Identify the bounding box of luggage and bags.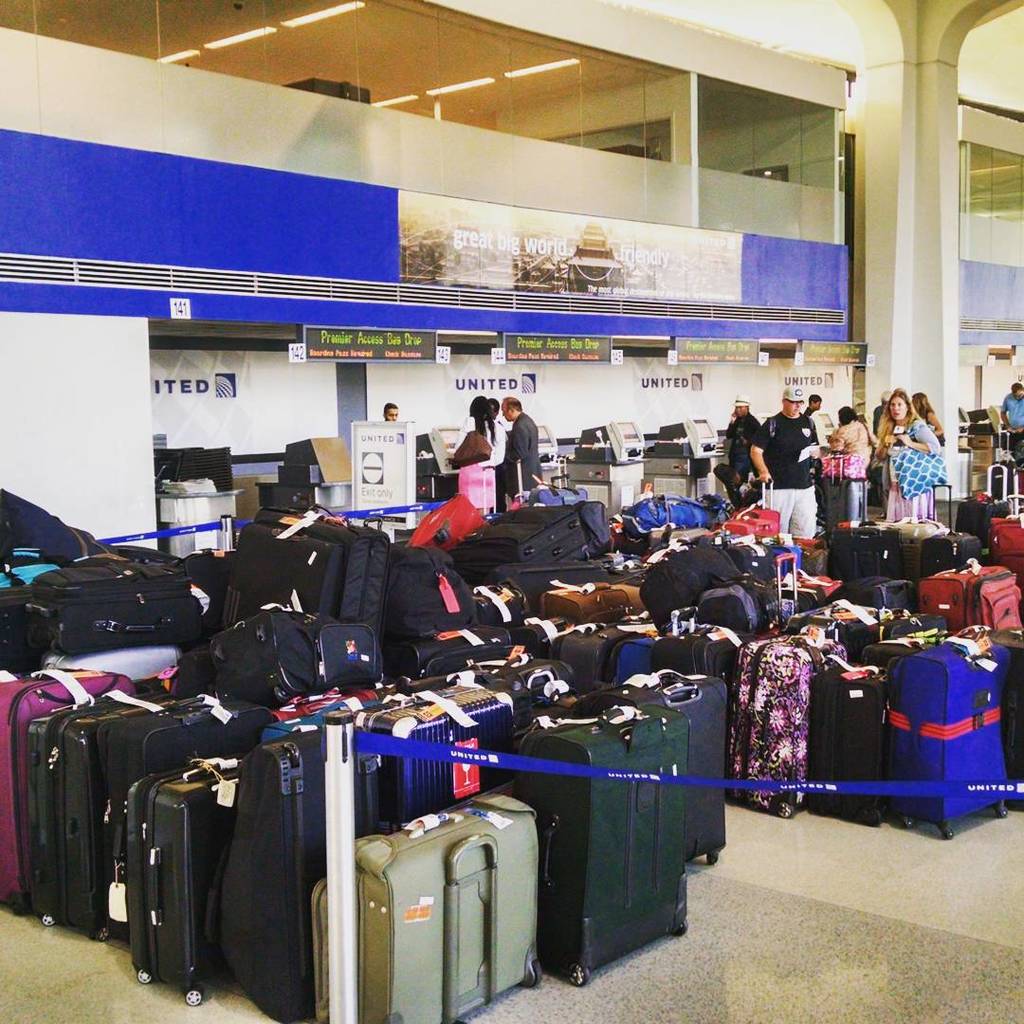
x1=551 y1=624 x2=645 y2=678.
